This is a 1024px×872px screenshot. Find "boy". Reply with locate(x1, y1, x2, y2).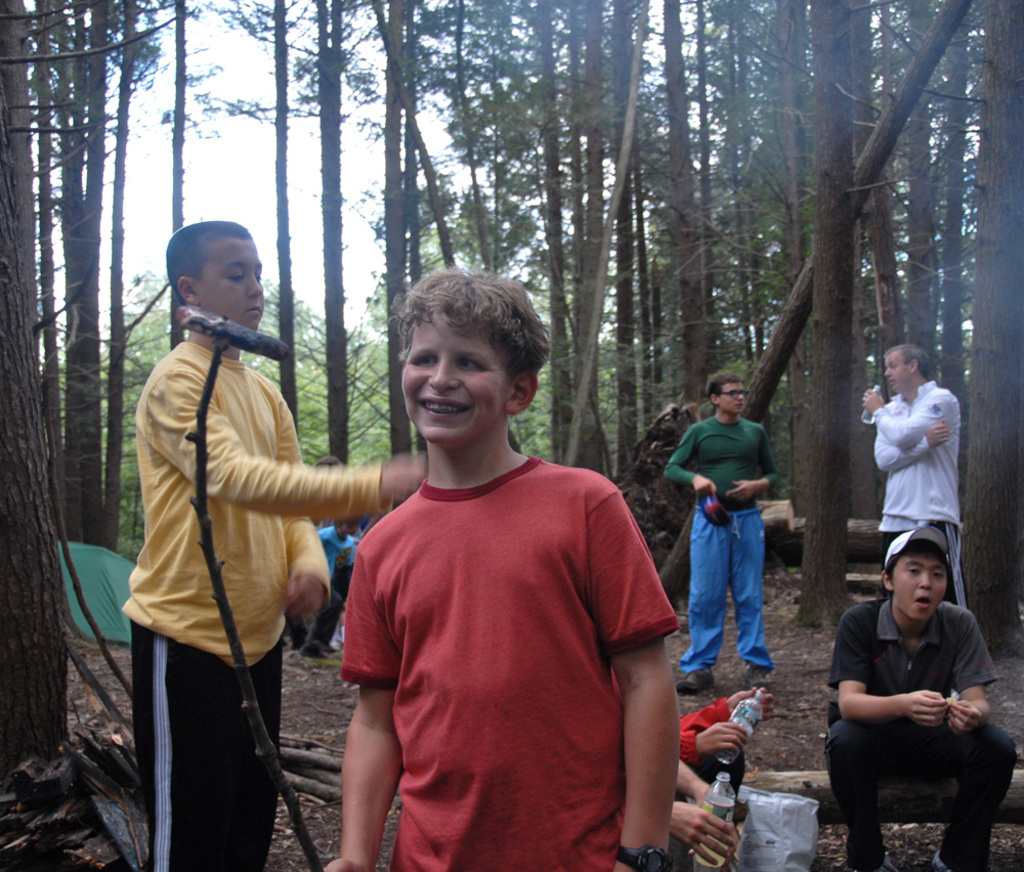
locate(304, 252, 683, 862).
